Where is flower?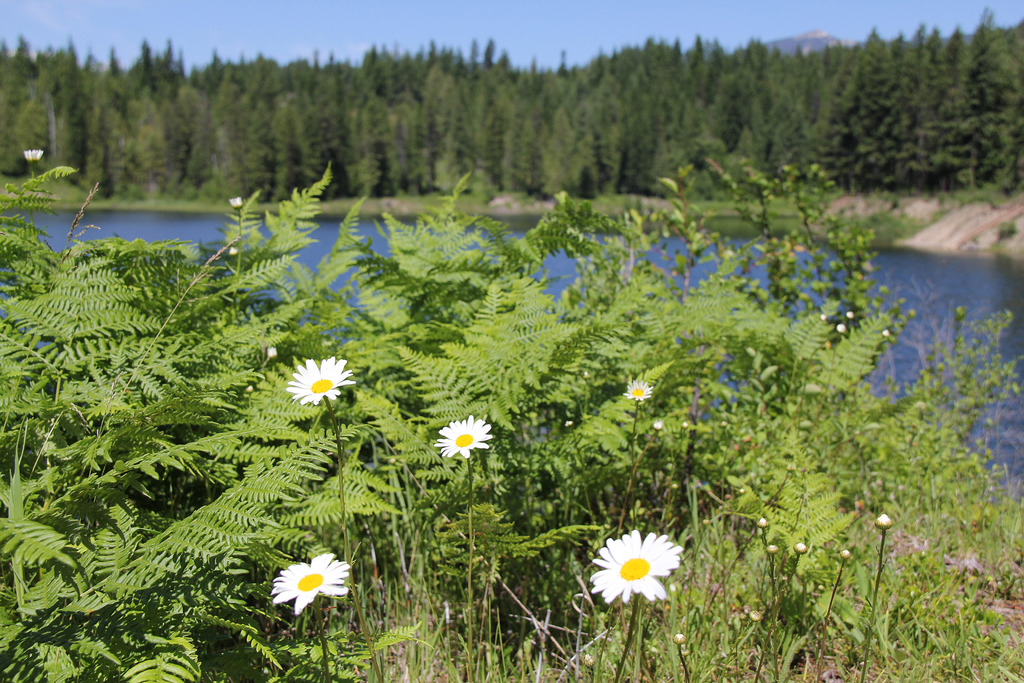
select_region(756, 518, 773, 531).
